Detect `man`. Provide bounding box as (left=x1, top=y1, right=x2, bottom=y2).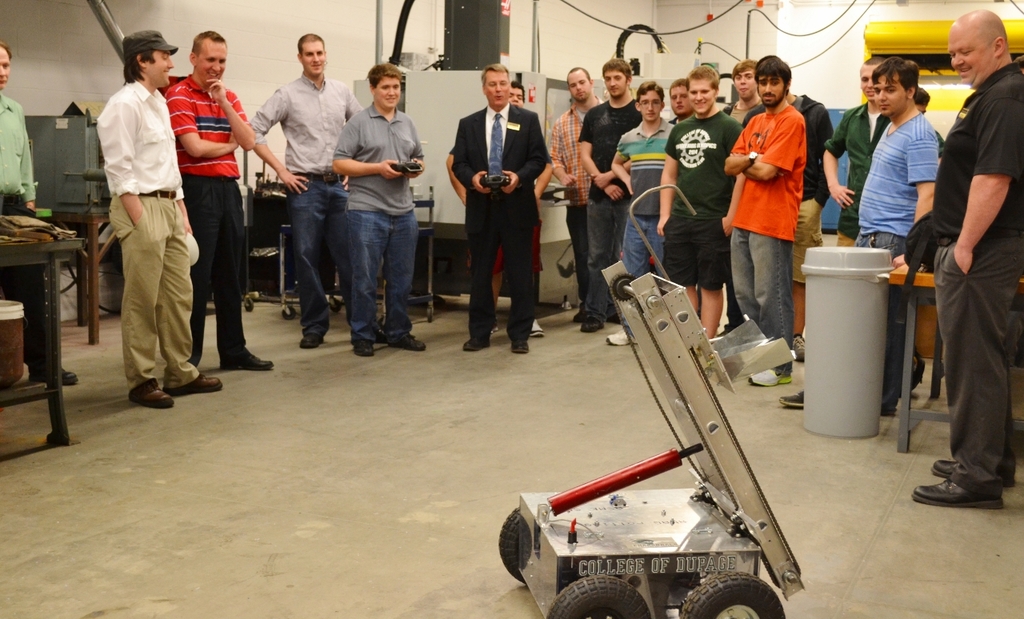
(left=906, top=10, right=1017, bottom=517).
